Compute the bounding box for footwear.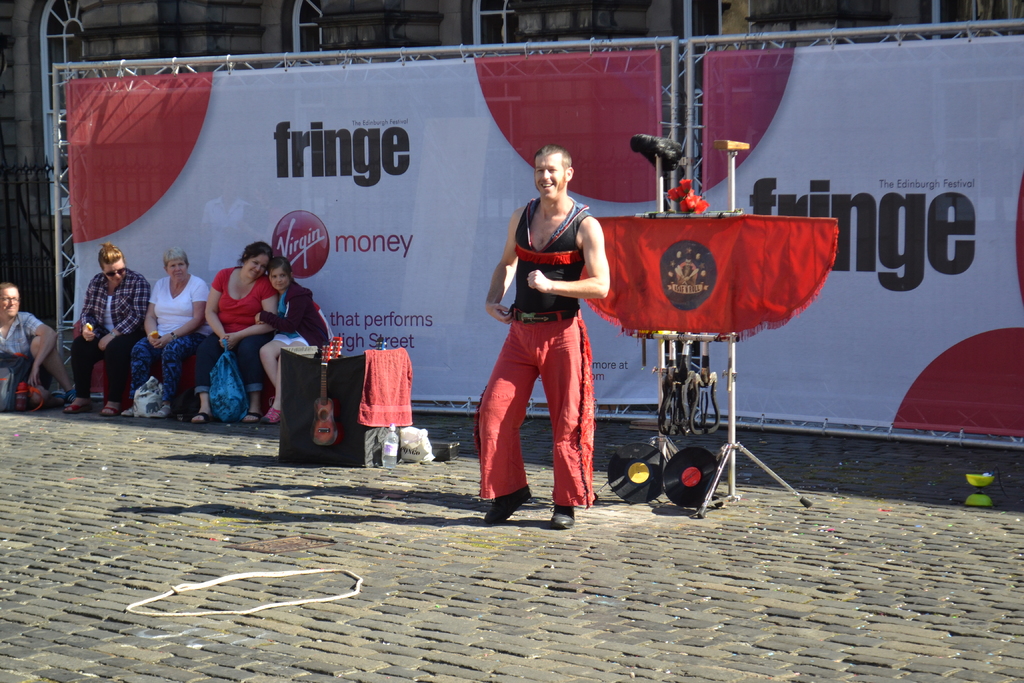
(239,411,262,424).
